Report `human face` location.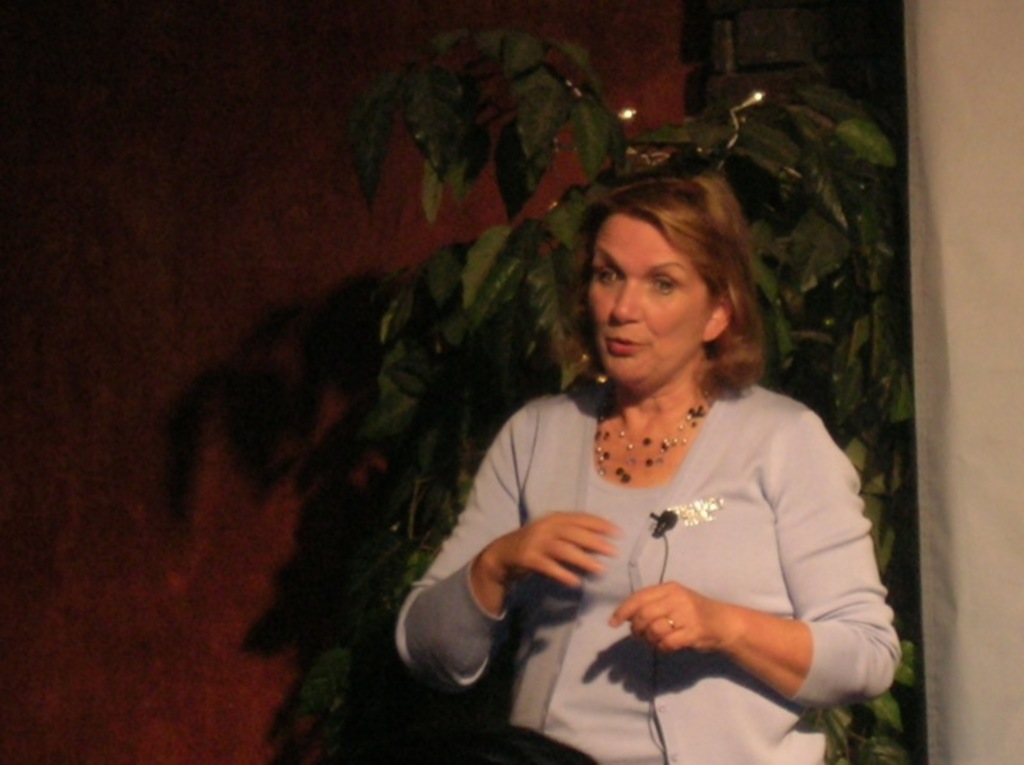
Report: select_region(588, 207, 709, 388).
